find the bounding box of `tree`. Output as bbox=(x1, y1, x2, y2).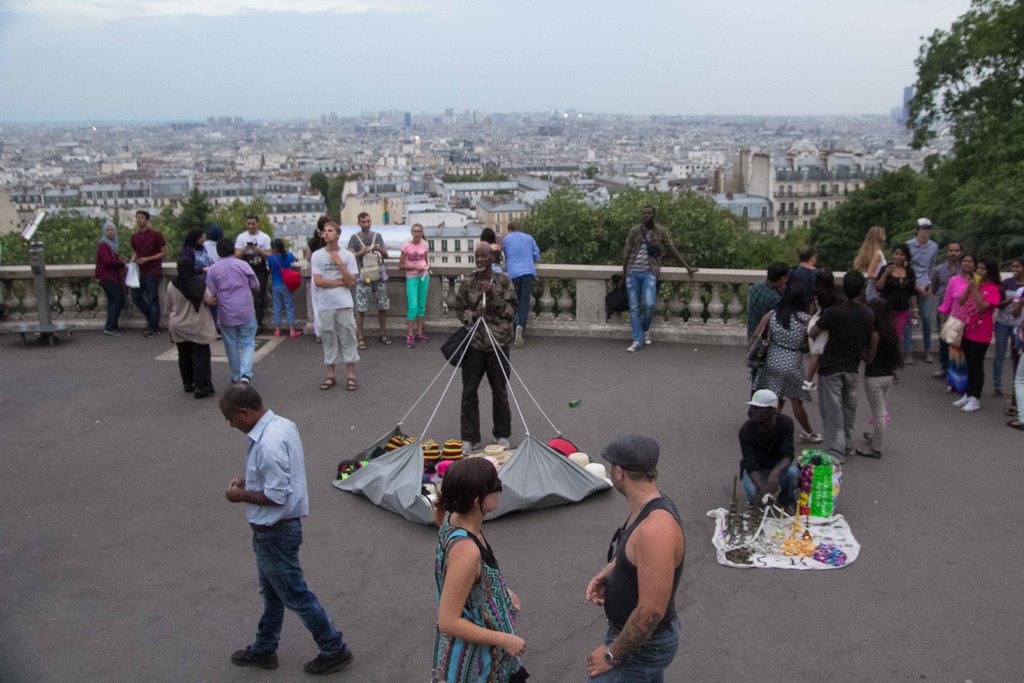
bbox=(908, 0, 1023, 278).
